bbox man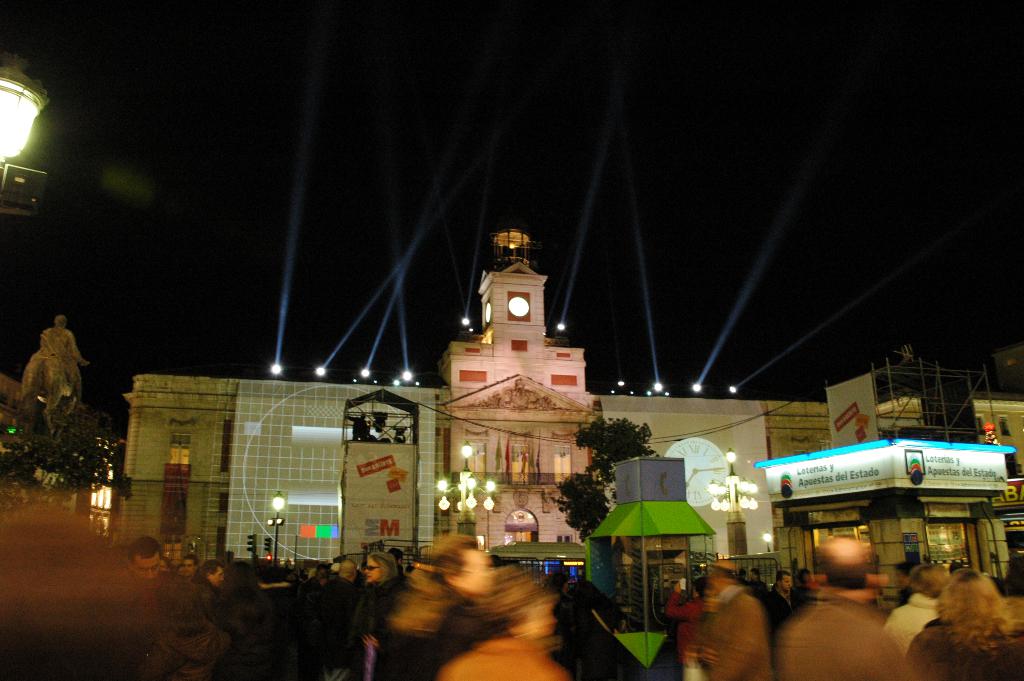
181:554:212:588
